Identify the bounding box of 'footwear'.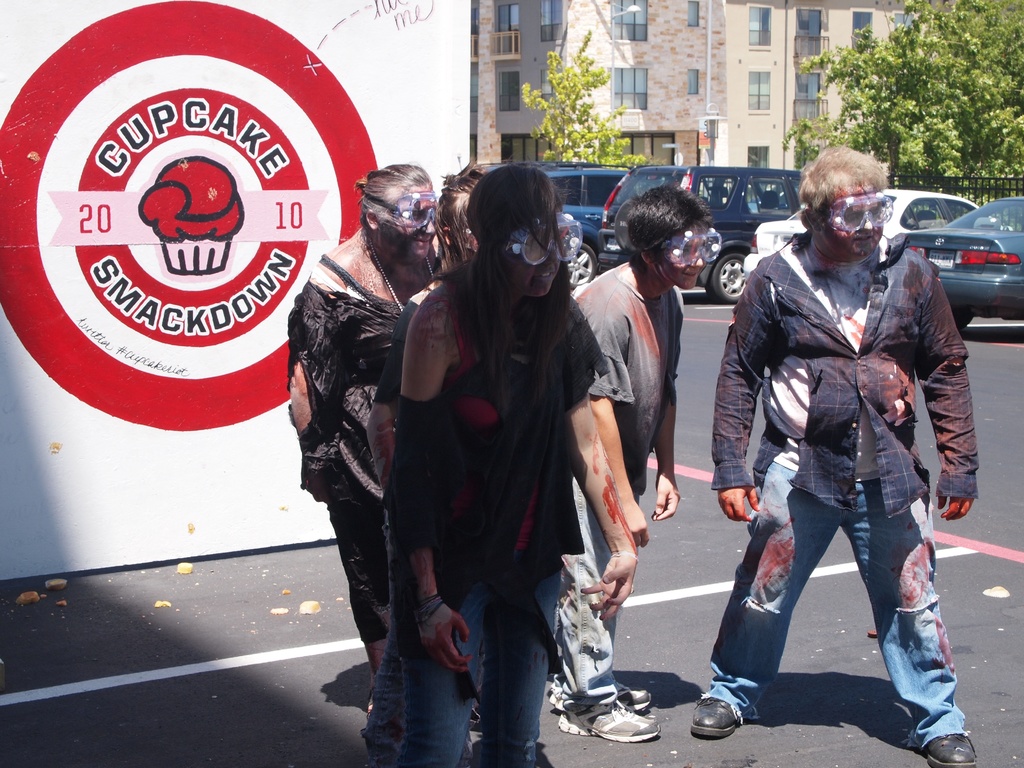
Rect(366, 686, 374, 717).
